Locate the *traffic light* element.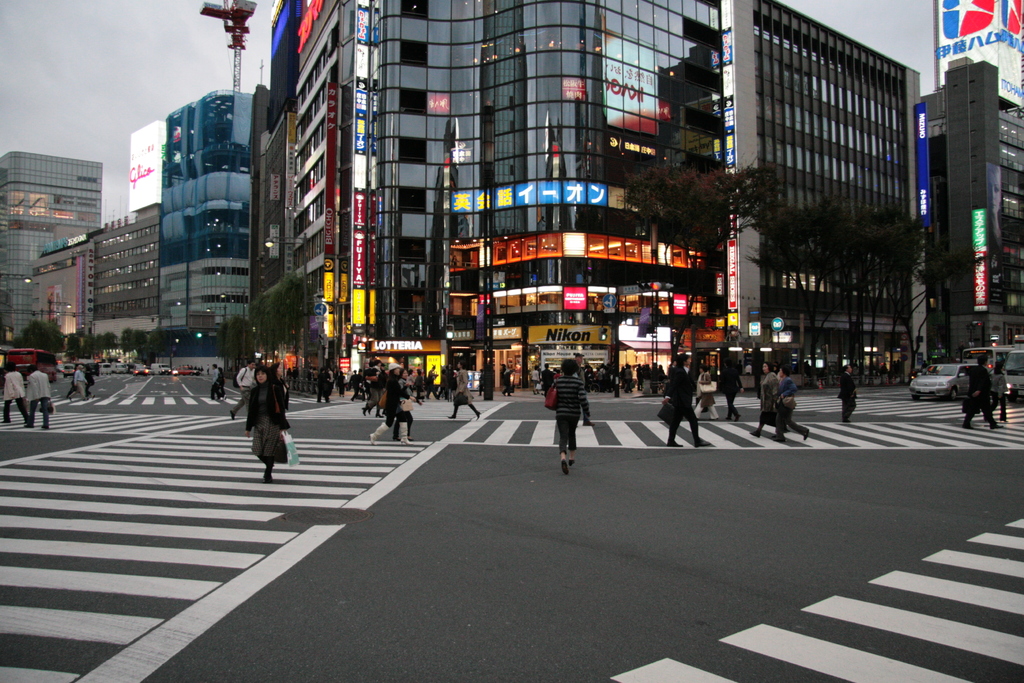
Element bbox: l=598, t=328, r=607, b=341.
